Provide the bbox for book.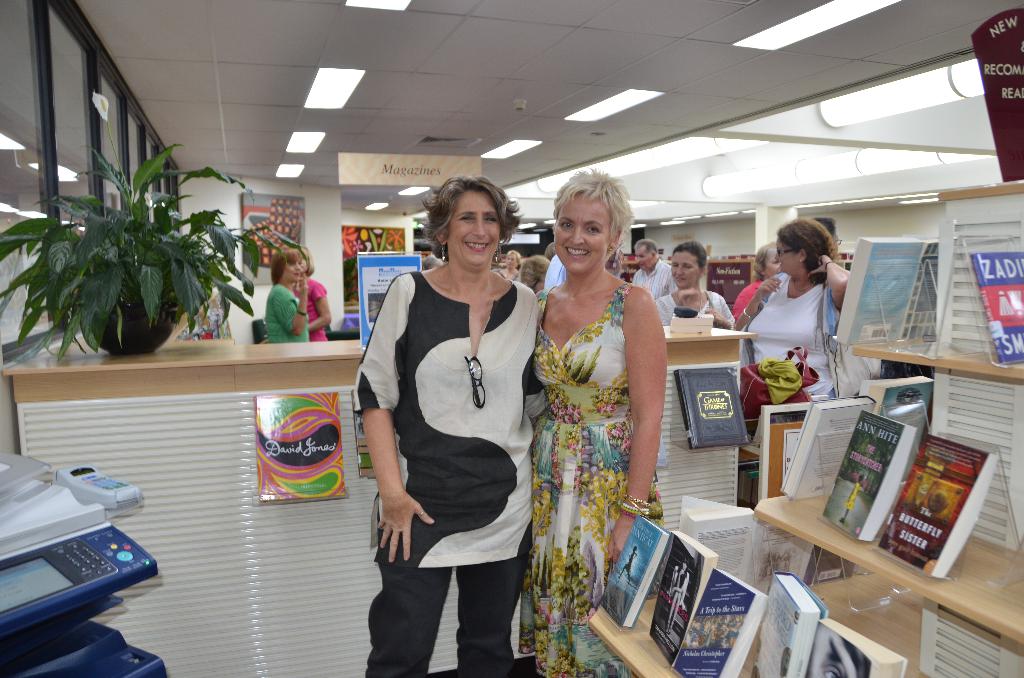
(664, 571, 766, 677).
